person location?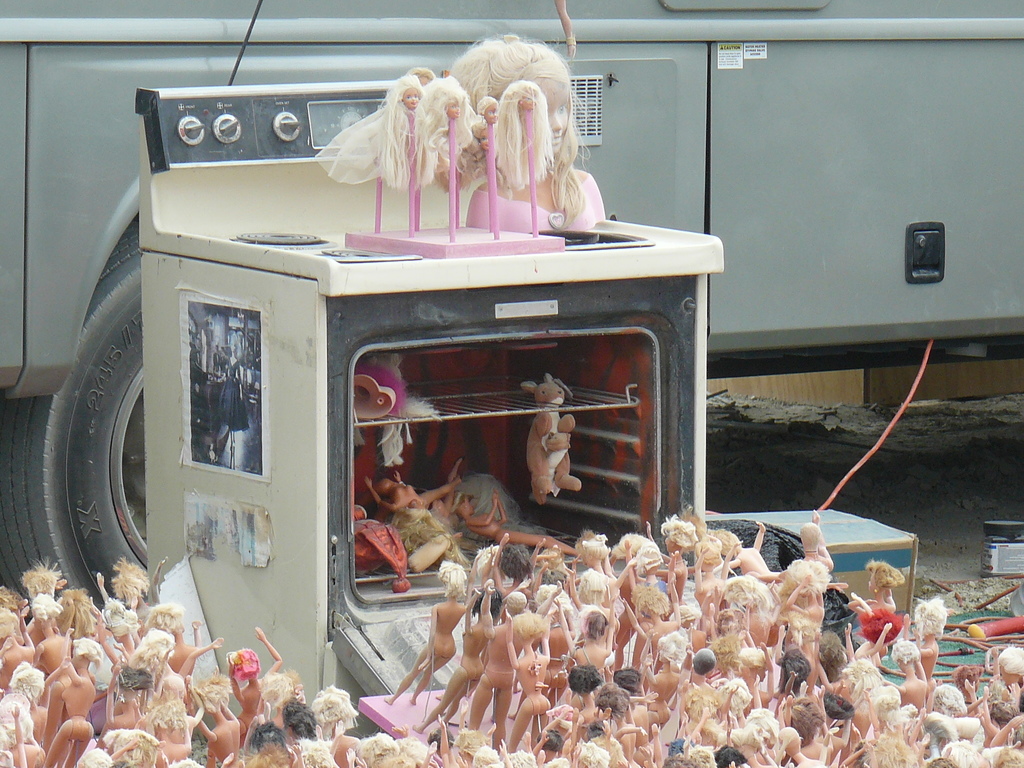
pyautogui.locateOnScreen(364, 474, 465, 554)
